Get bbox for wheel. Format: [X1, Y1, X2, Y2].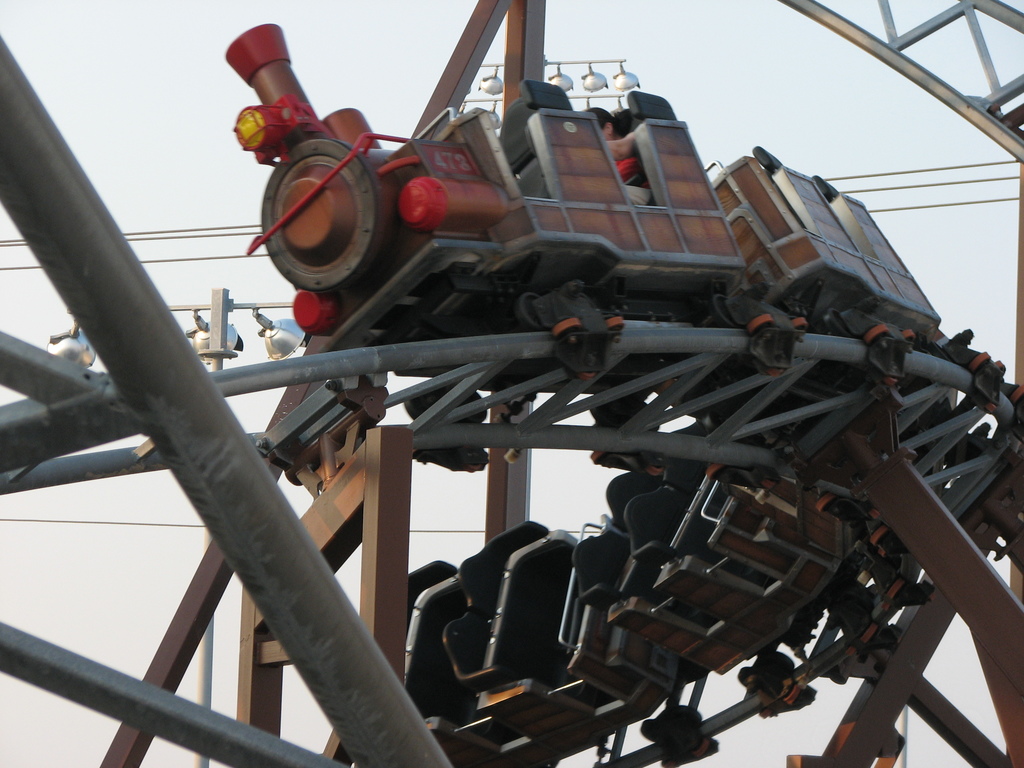
[514, 294, 546, 333].
